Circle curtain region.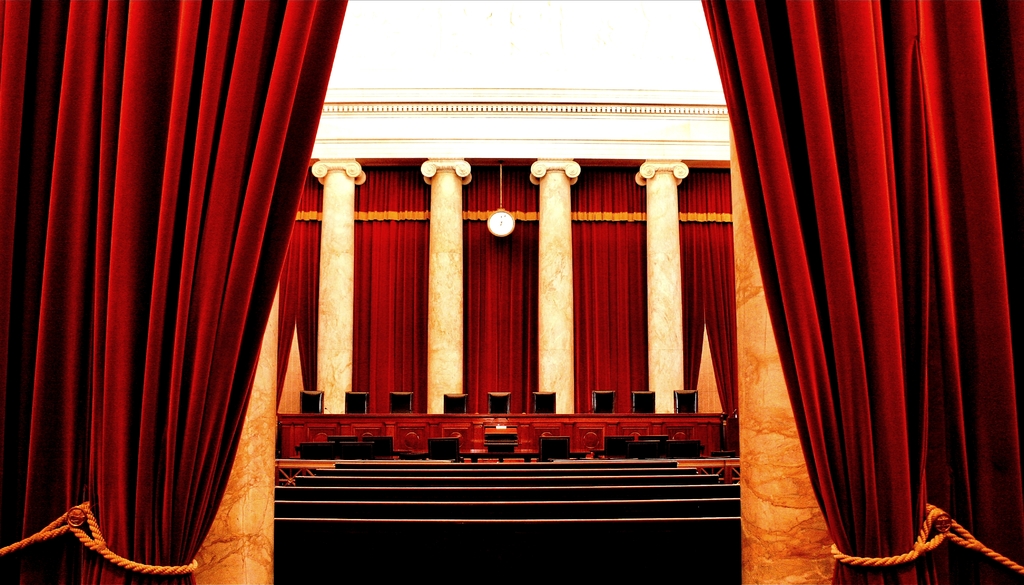
Region: (678,164,742,426).
